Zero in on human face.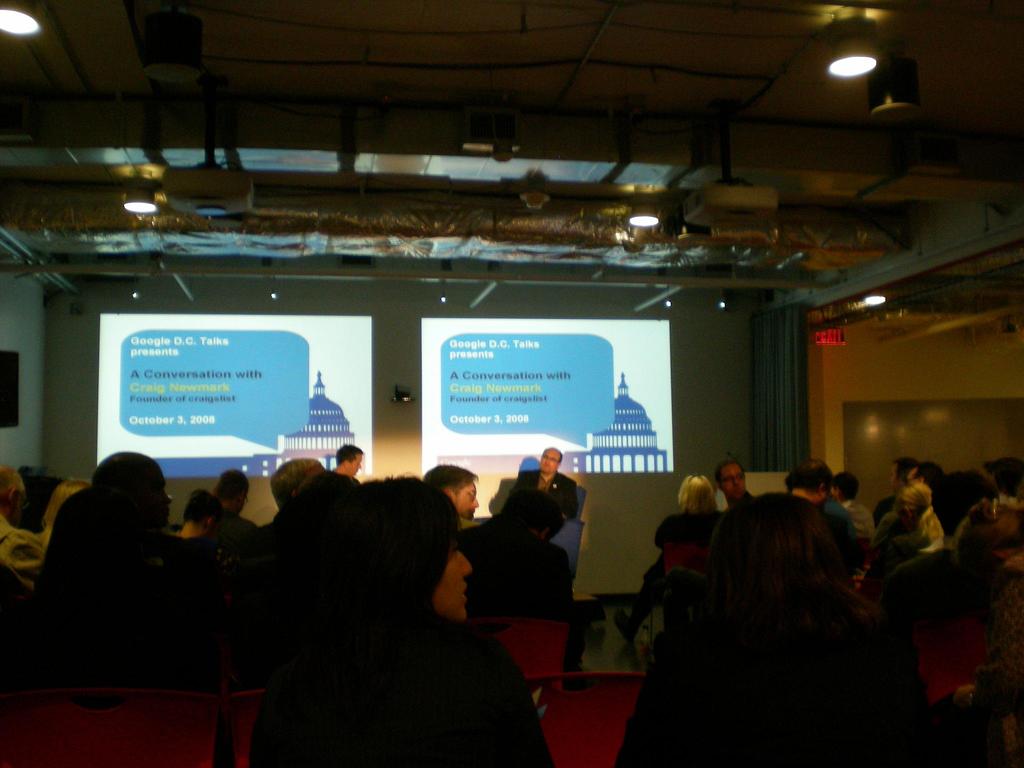
Zeroed in: 431/537/473/621.
